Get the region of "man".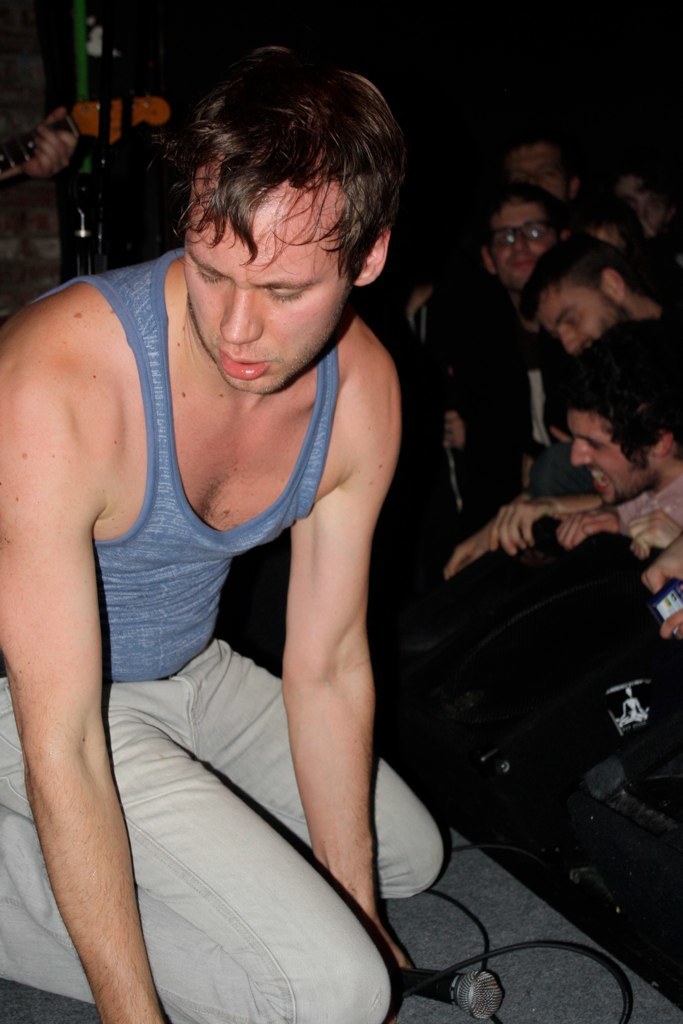
488/310/682/553.
